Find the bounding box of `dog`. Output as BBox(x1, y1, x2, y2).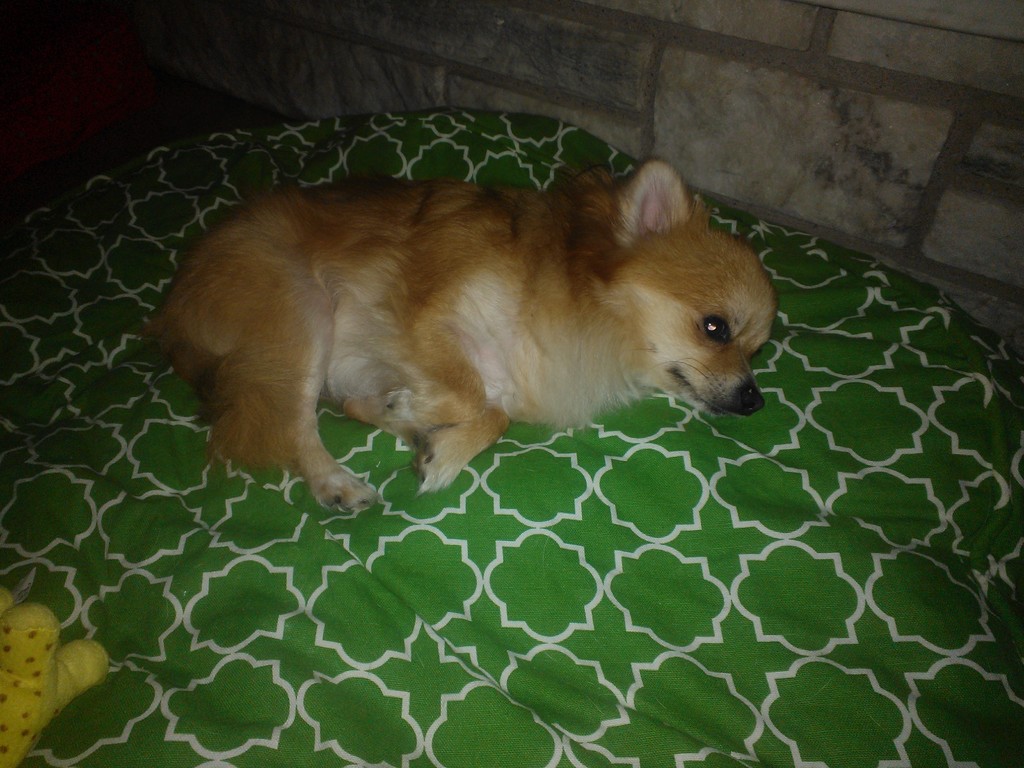
BBox(154, 154, 780, 504).
